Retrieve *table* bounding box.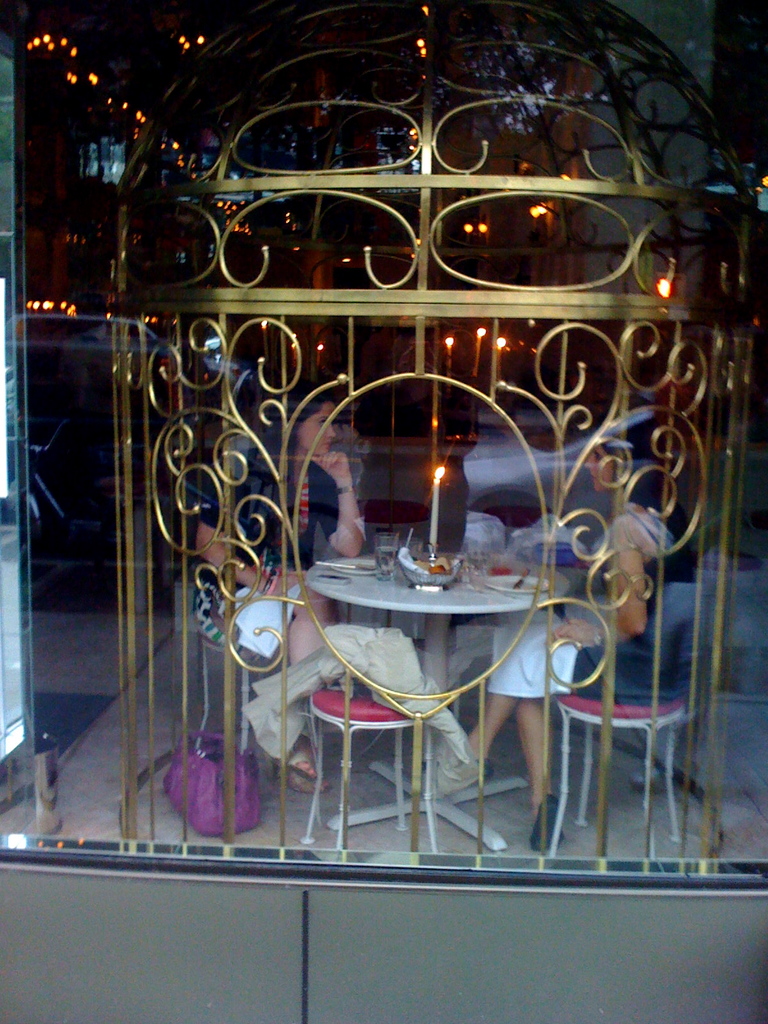
Bounding box: x1=305, y1=547, x2=565, y2=849.
